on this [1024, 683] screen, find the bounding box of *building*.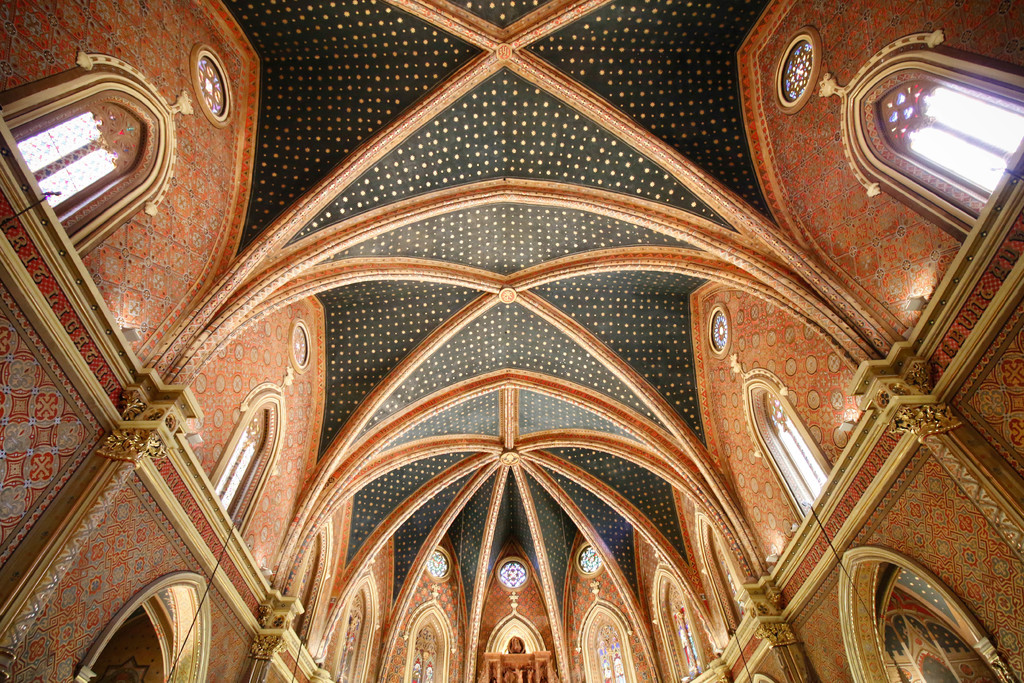
Bounding box: BBox(0, 0, 1023, 682).
